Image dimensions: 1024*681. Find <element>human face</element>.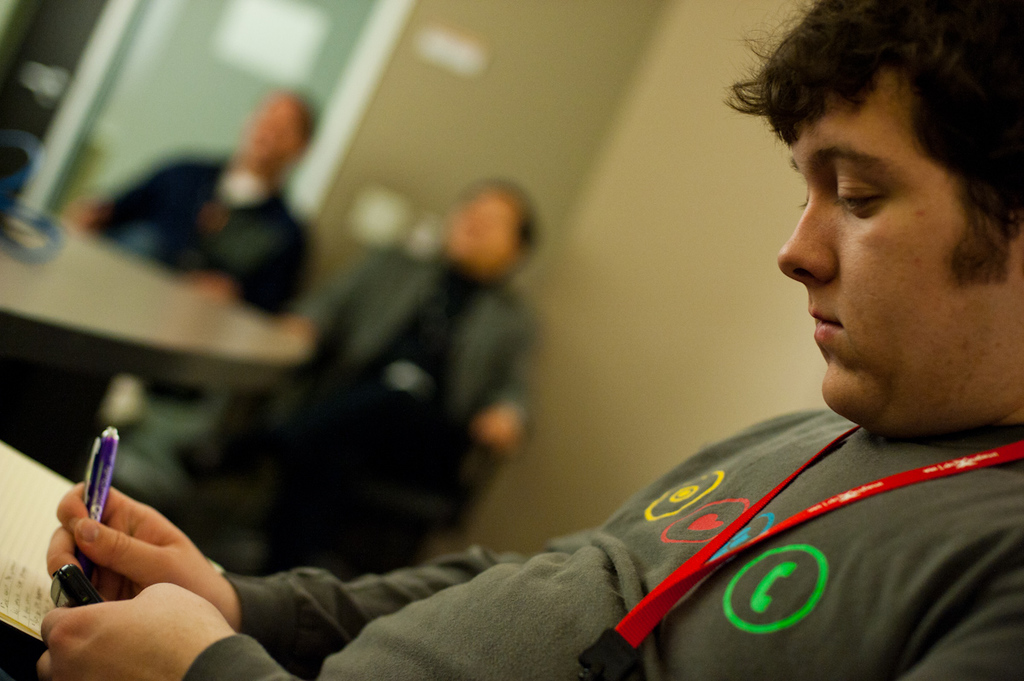
box(248, 94, 296, 160).
